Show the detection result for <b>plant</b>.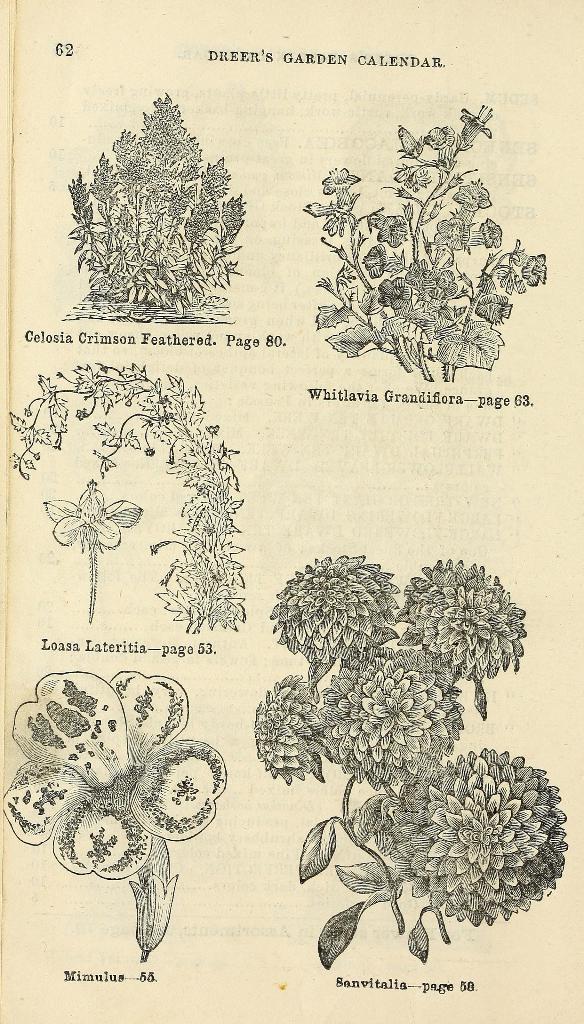
3/668/219/963.
